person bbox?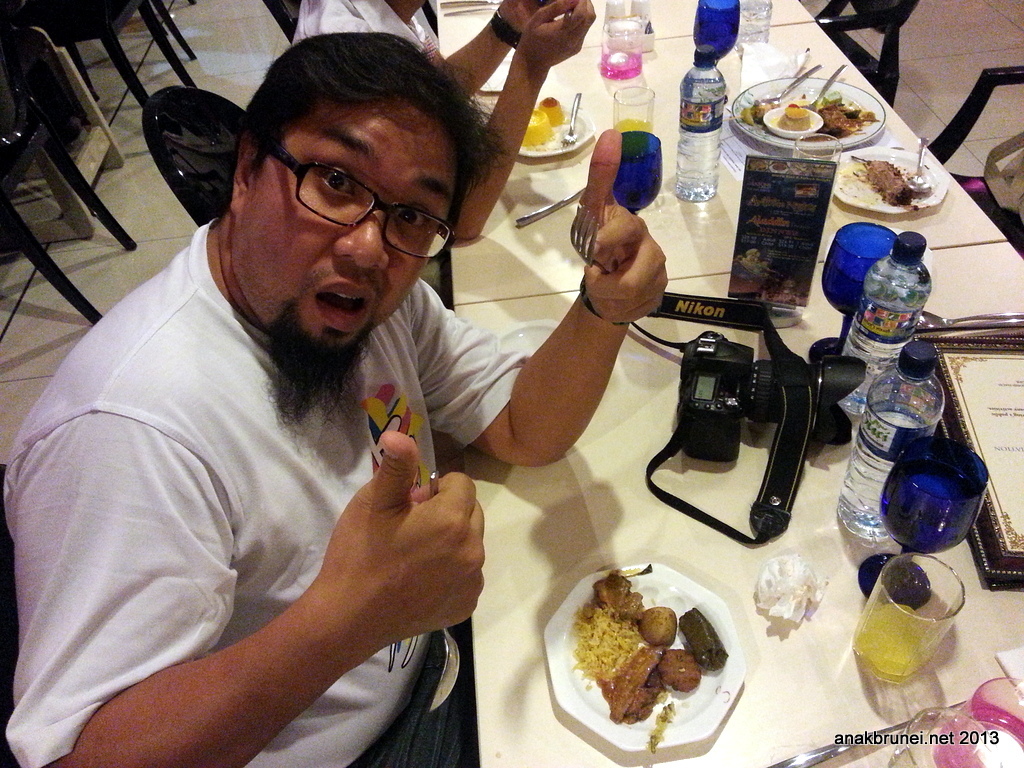
l=30, t=24, r=644, b=757
